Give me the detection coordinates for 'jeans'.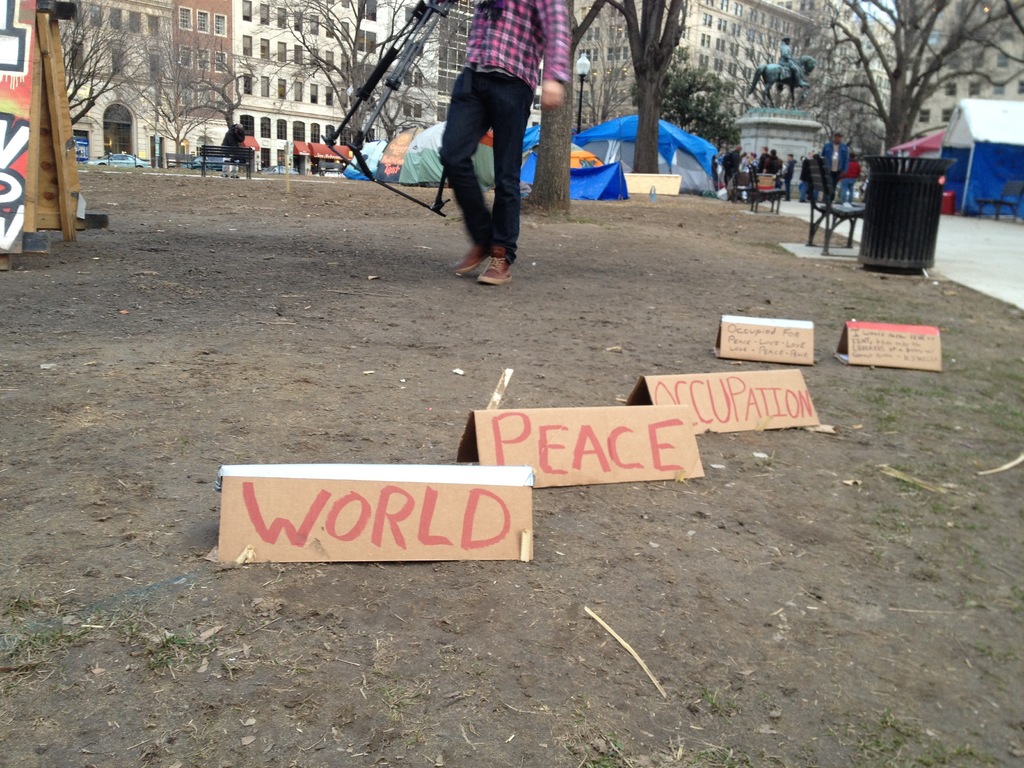
829, 183, 855, 205.
